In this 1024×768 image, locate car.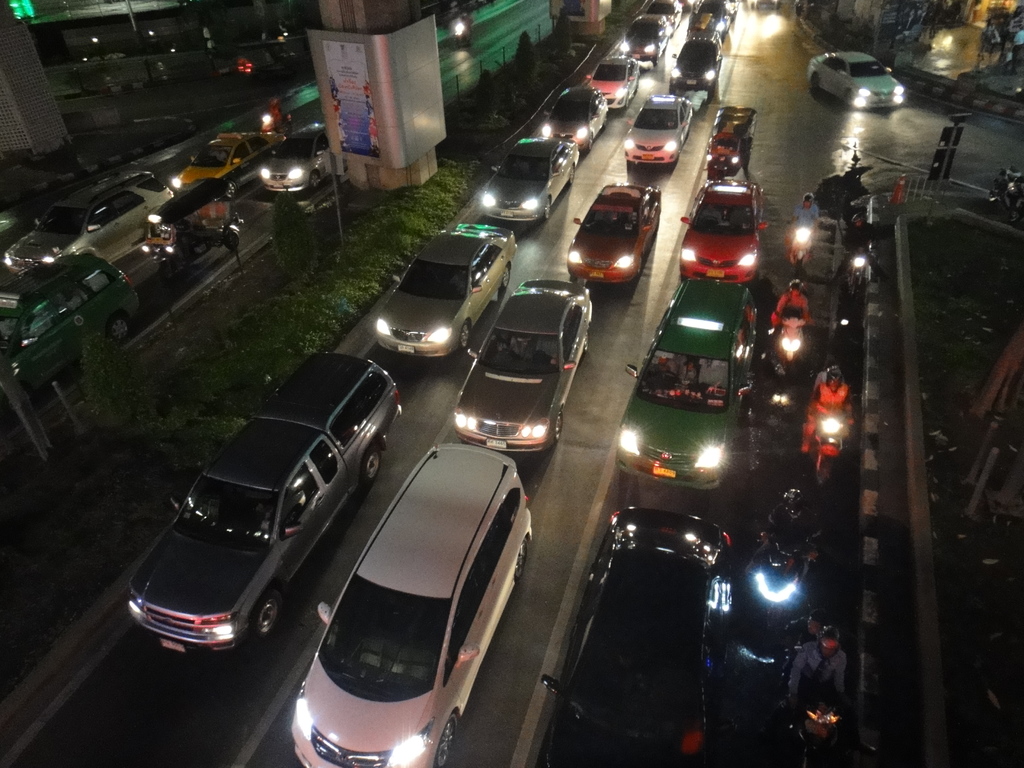
Bounding box: <region>372, 227, 519, 355</region>.
